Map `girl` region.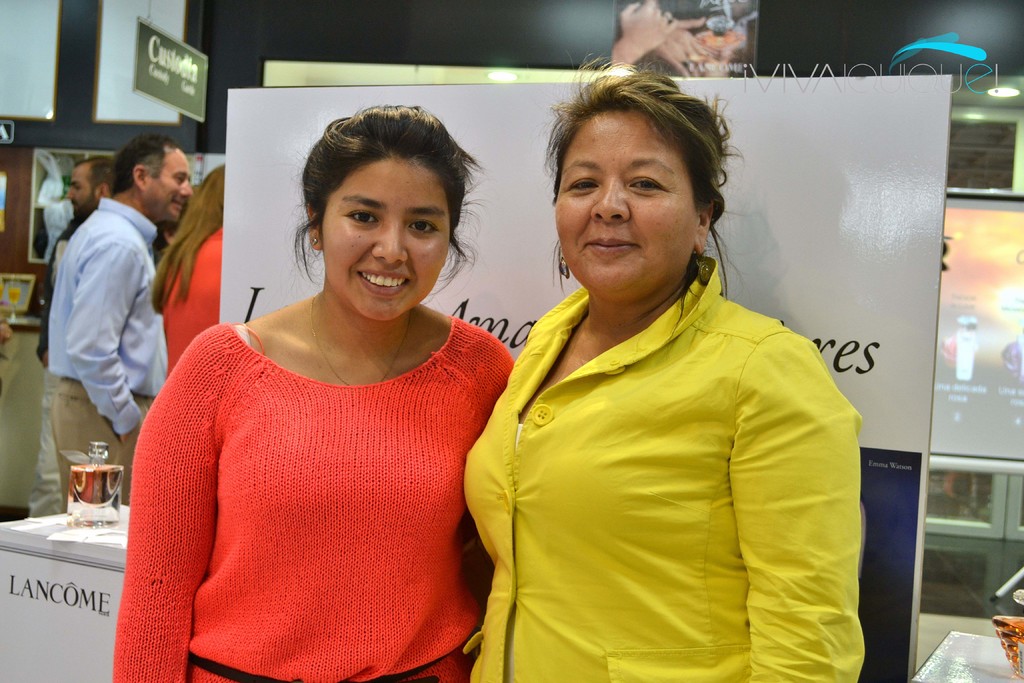
Mapped to (left=109, top=91, right=521, bottom=680).
